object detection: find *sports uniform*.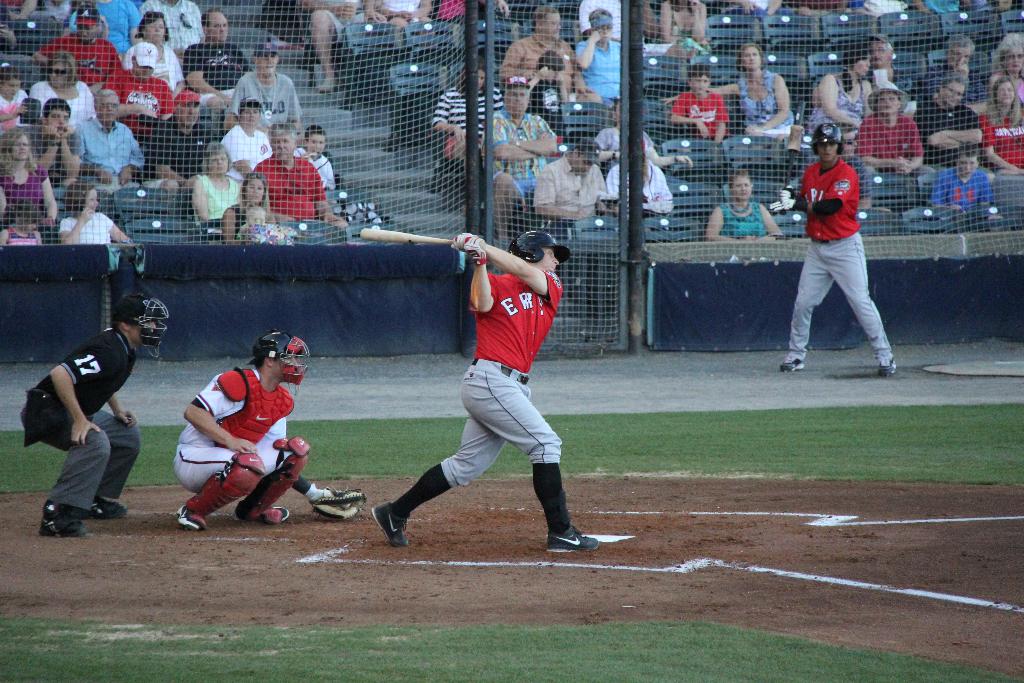
x1=371, y1=220, x2=614, y2=545.
